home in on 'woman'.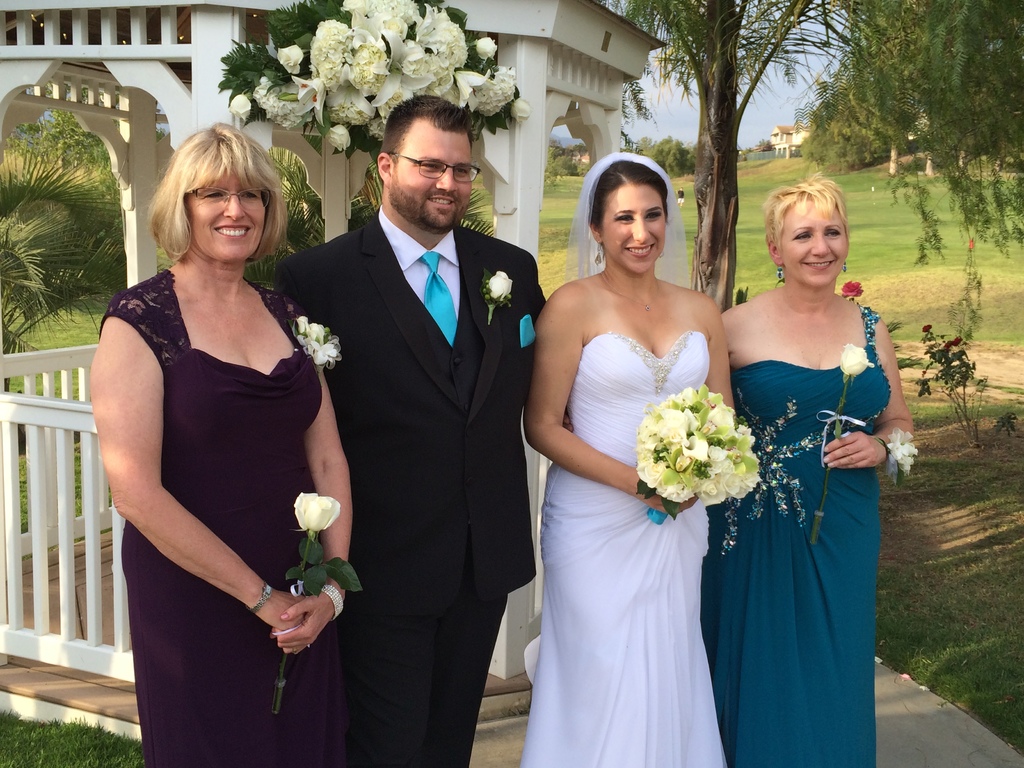
Homed in at {"left": 84, "top": 122, "right": 353, "bottom": 767}.
